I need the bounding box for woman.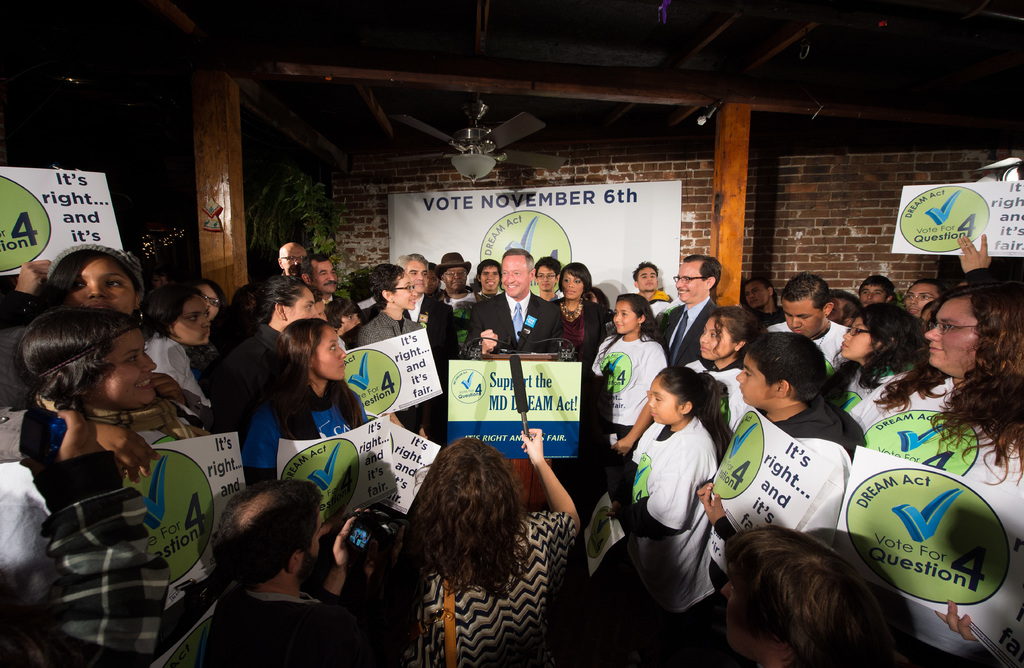
Here it is: Rect(849, 280, 1023, 667).
